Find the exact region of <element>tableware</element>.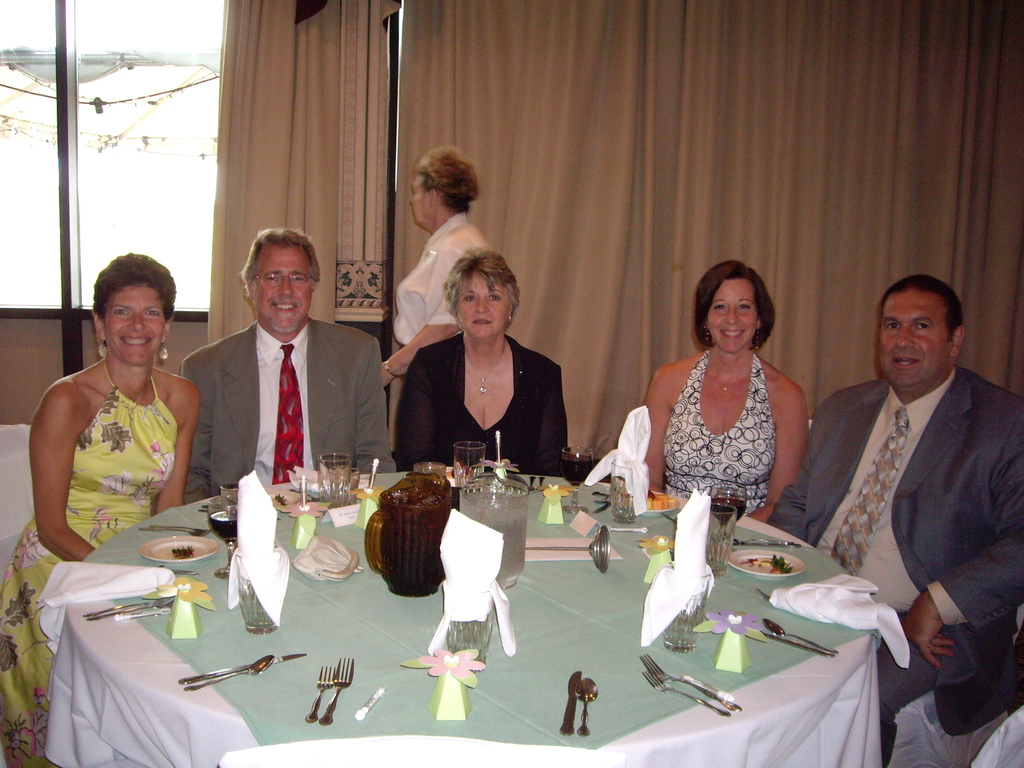
Exact region: bbox(707, 487, 749, 557).
